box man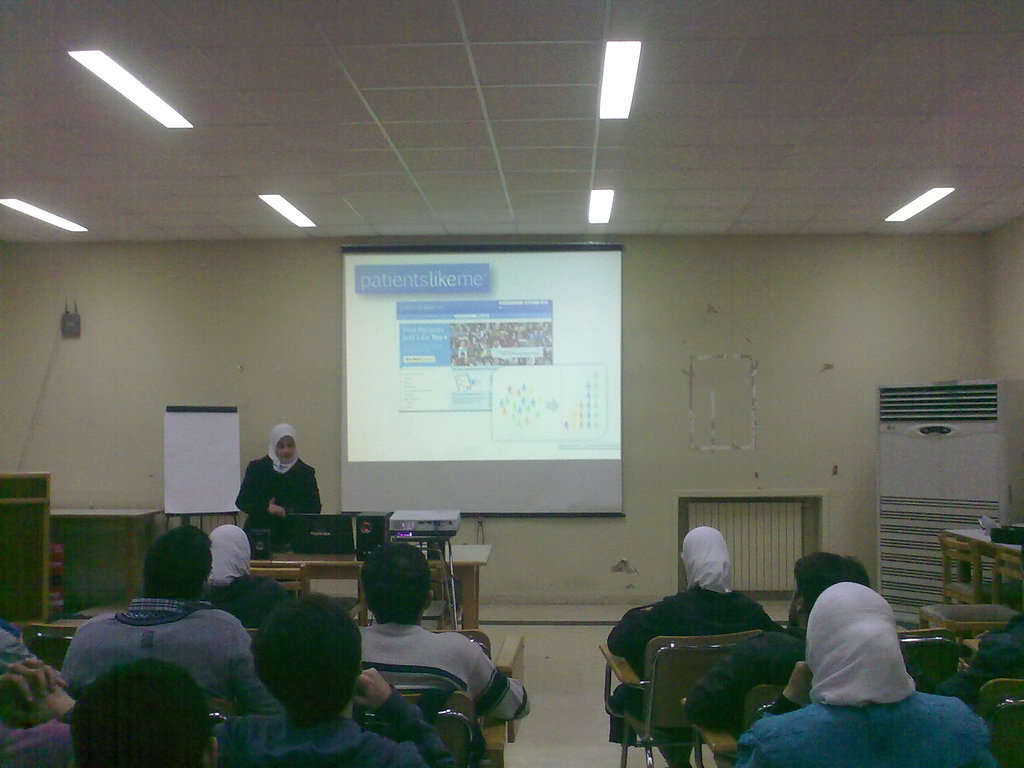
{"left": 340, "top": 546, "right": 534, "bottom": 726}
